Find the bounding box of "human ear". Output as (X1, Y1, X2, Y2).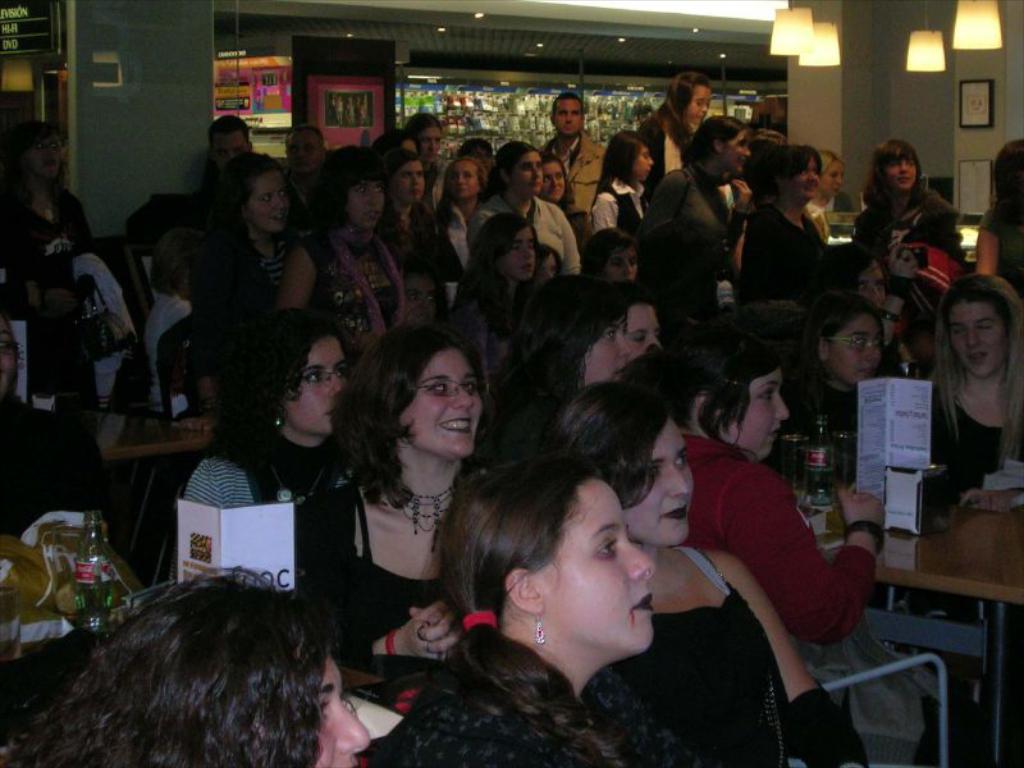
(509, 562, 544, 614).
